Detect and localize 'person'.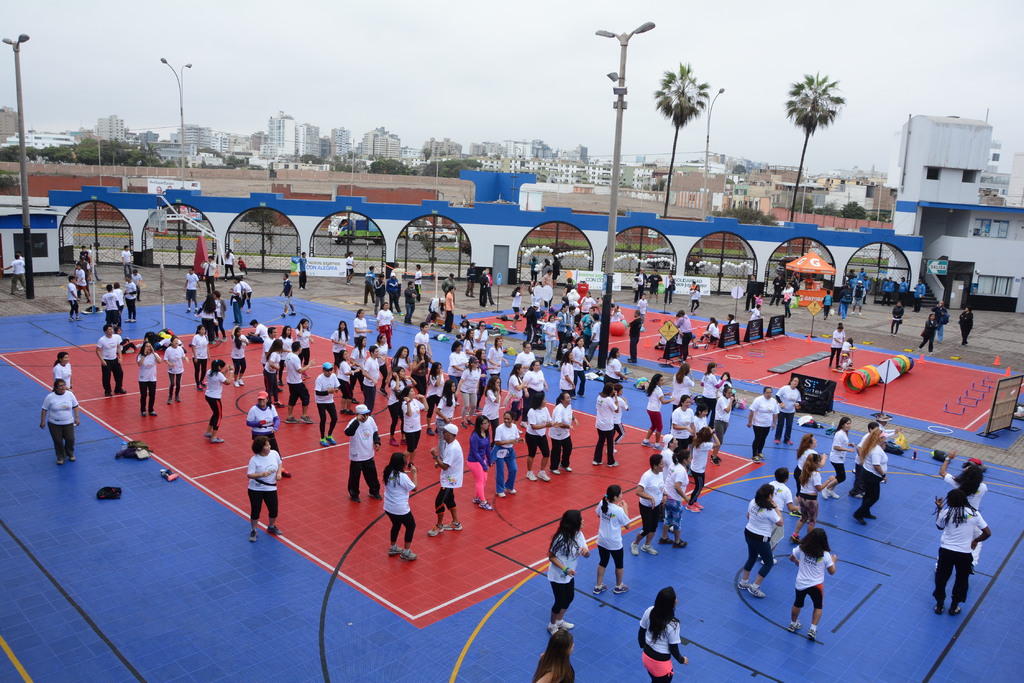
Localized at box(588, 484, 634, 593).
